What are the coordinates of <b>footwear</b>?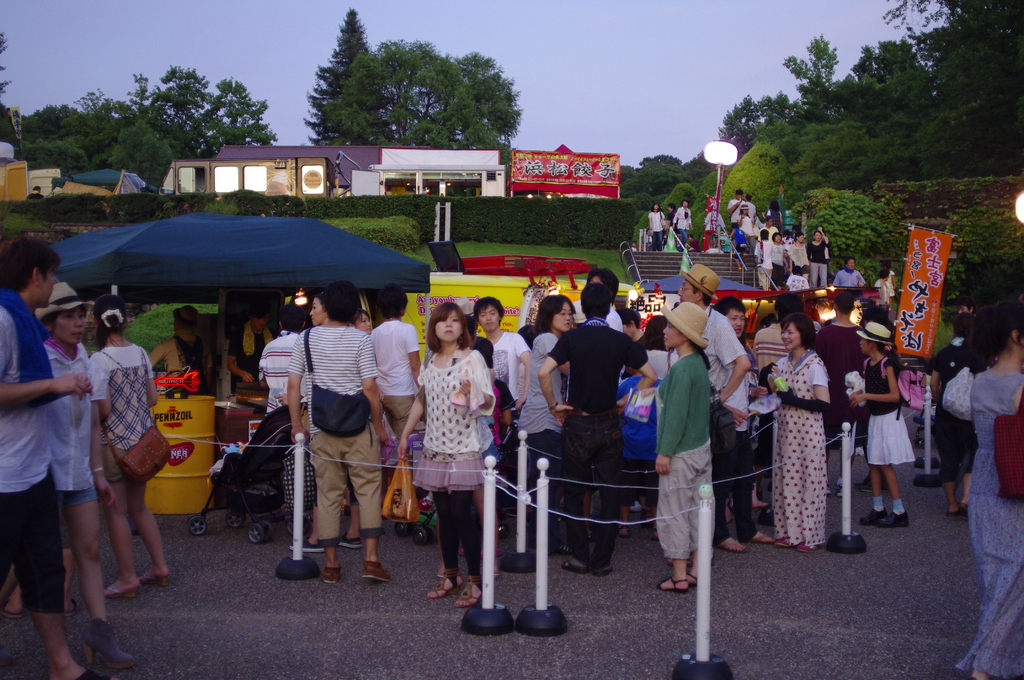
select_region(322, 555, 343, 587).
